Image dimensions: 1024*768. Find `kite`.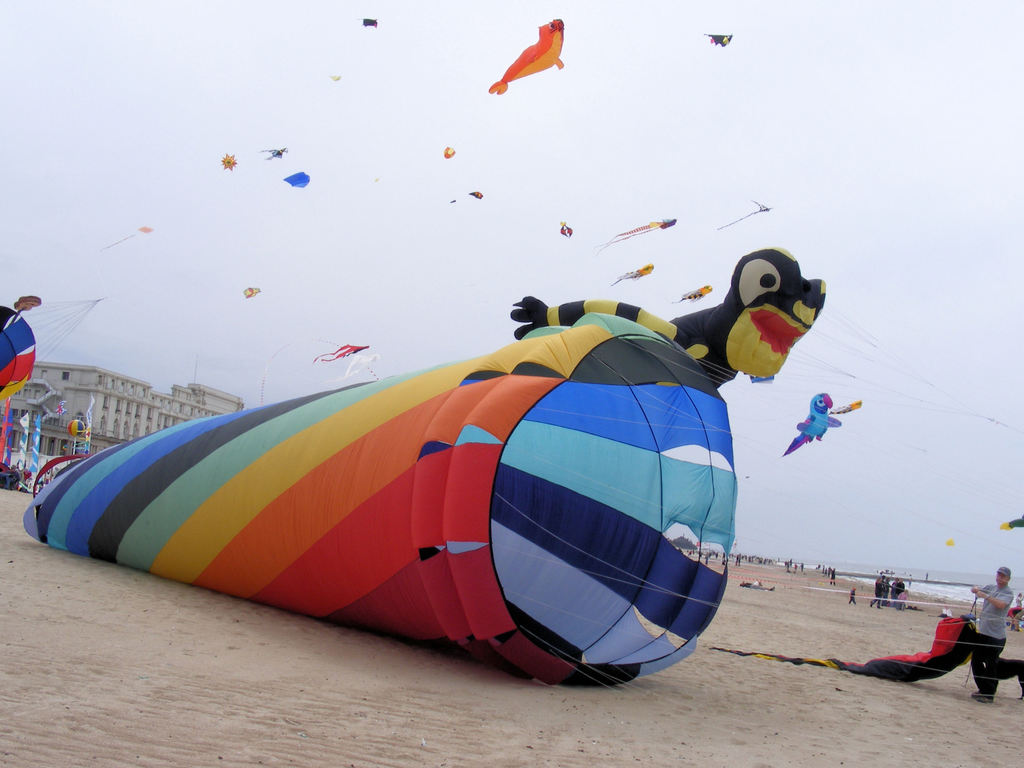
[x1=483, y1=11, x2=582, y2=113].
